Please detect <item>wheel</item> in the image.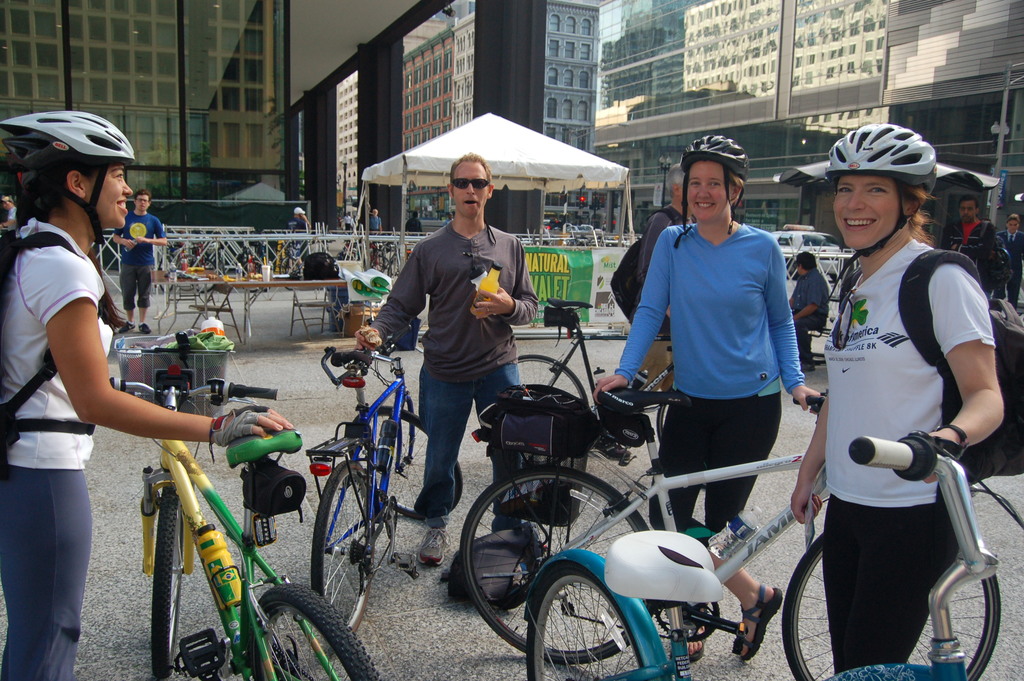
[x1=312, y1=459, x2=380, y2=644].
